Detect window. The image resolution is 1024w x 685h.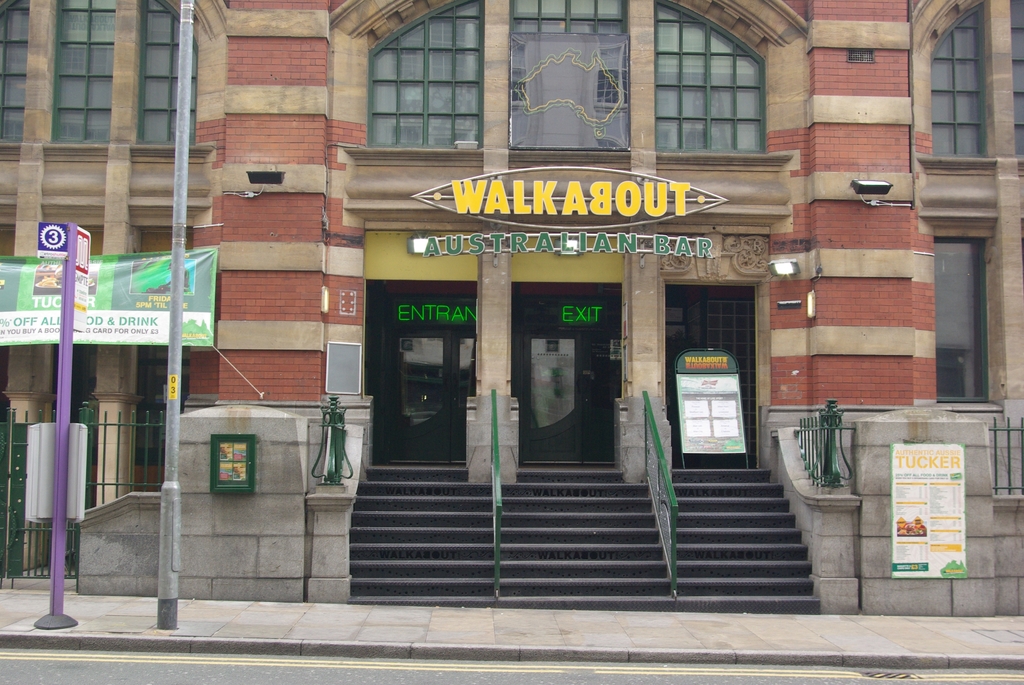
locate(925, 0, 1023, 171).
